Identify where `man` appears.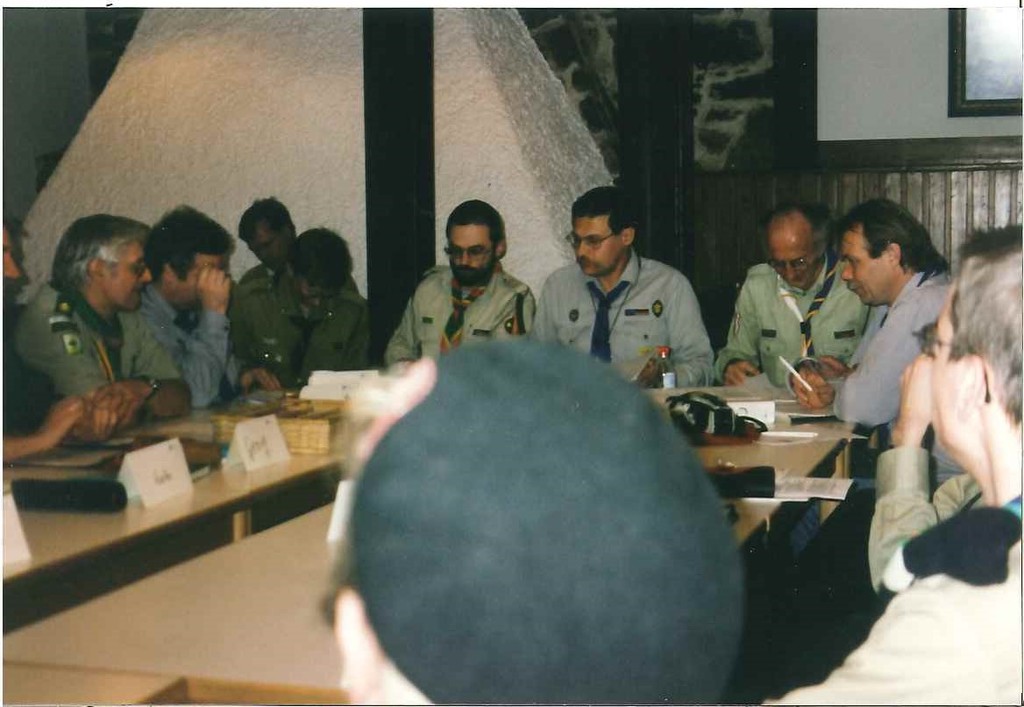
Appears at region(386, 208, 549, 362).
